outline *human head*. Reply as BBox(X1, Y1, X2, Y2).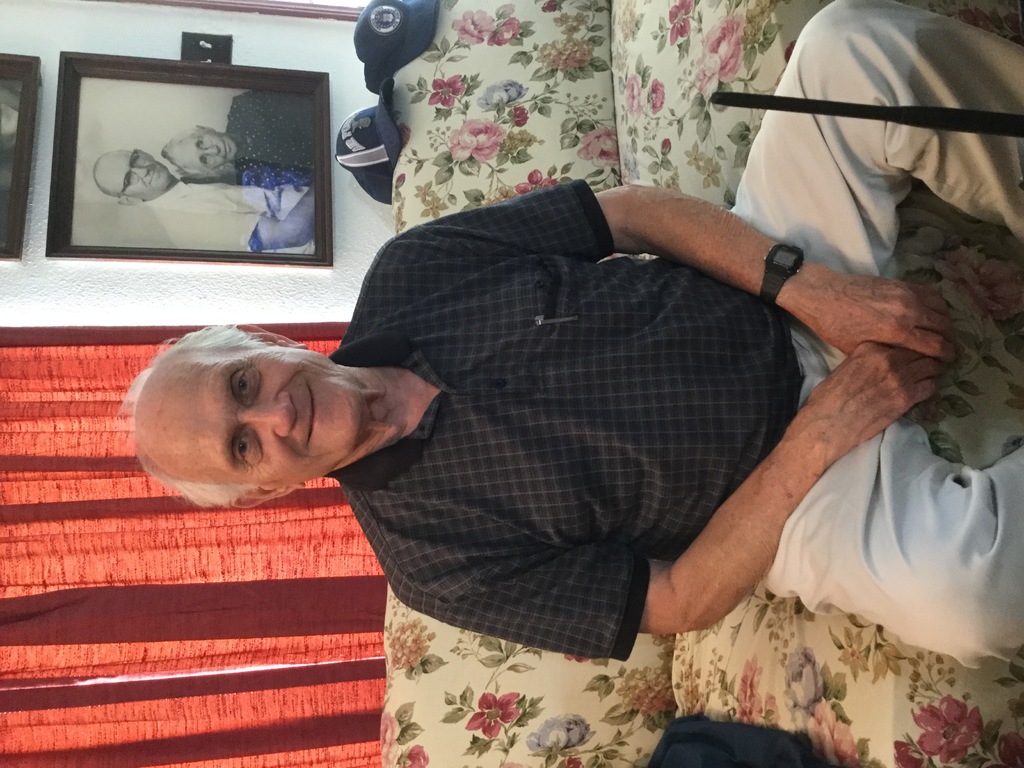
BBox(92, 149, 172, 206).
